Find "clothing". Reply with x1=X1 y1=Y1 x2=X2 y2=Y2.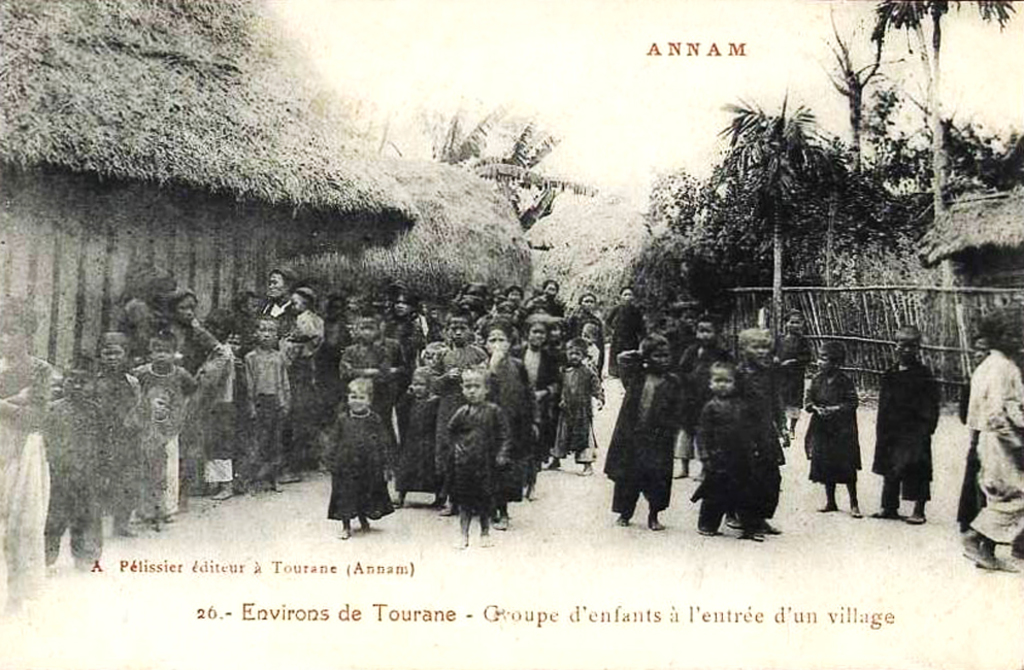
x1=605 y1=357 x2=688 y2=521.
